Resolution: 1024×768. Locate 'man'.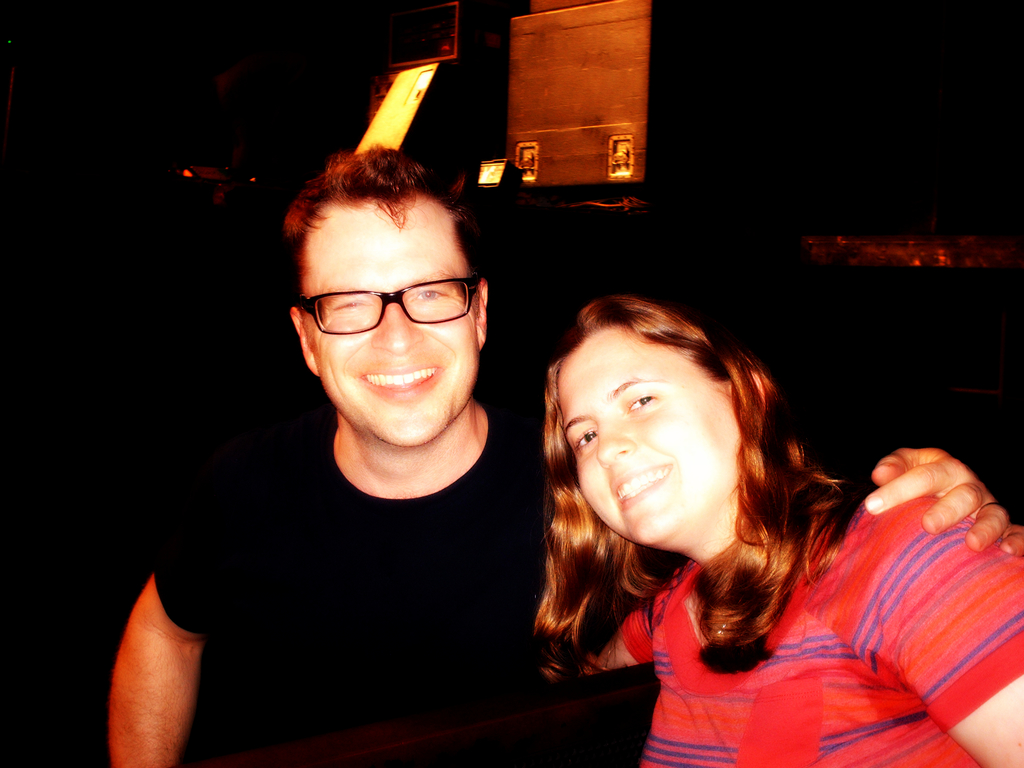
x1=104 y1=141 x2=1023 y2=767.
